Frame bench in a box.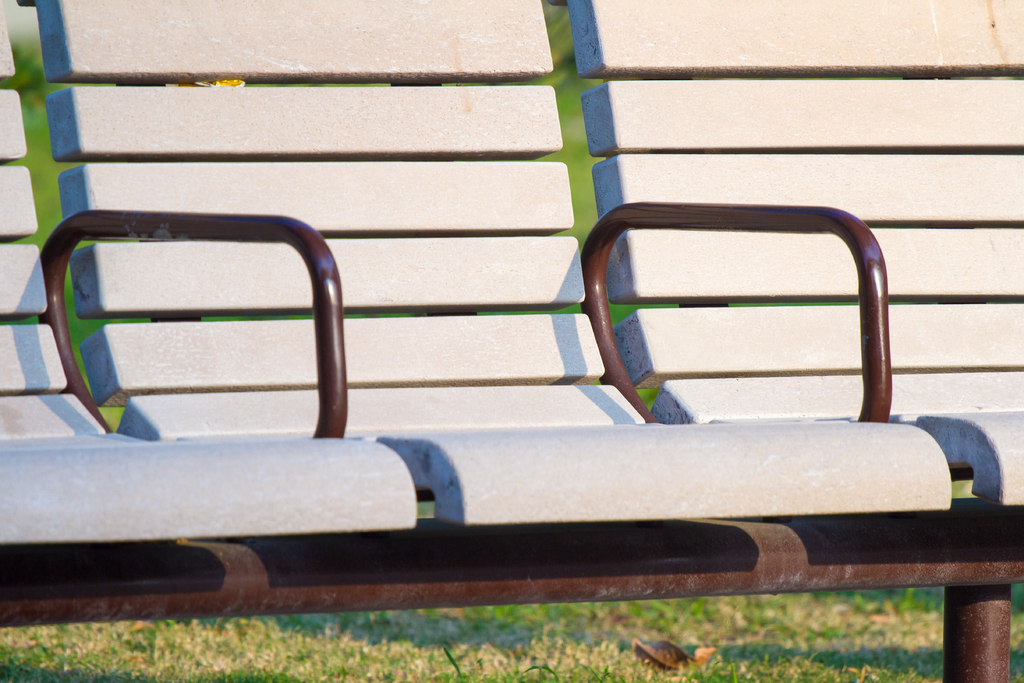
0,0,1023,682.
